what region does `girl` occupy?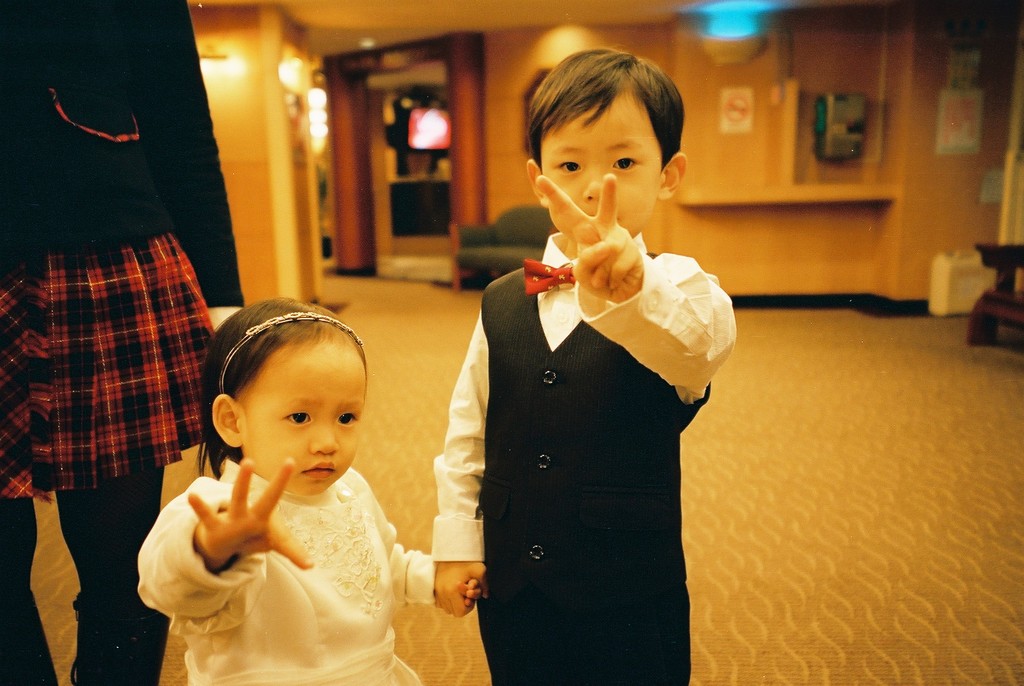
bbox=(133, 299, 479, 685).
